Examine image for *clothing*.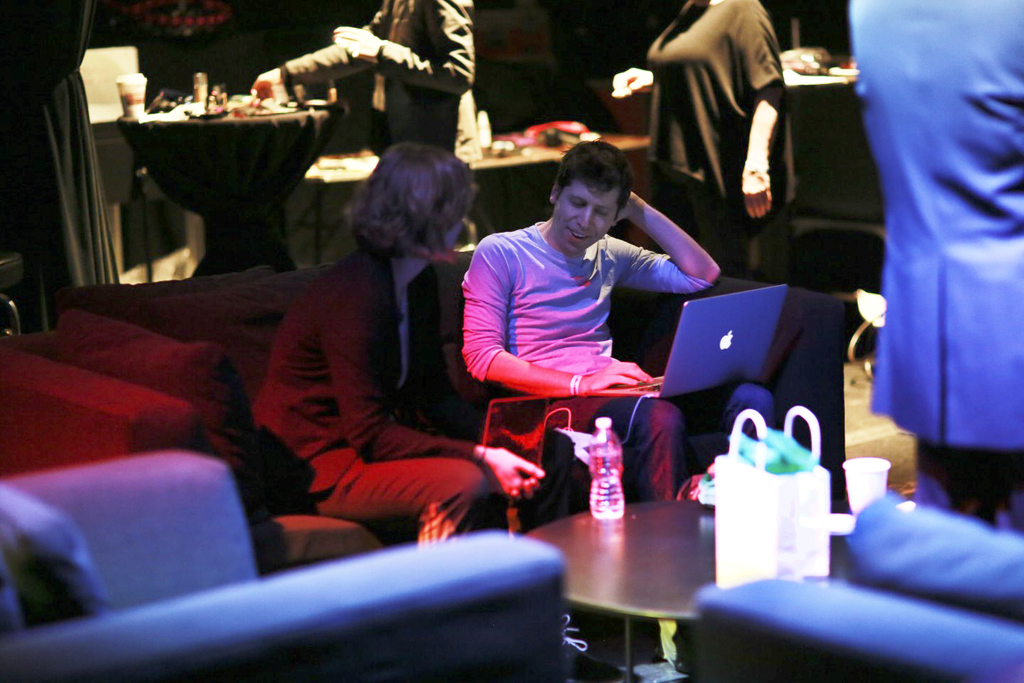
Examination result: bbox(460, 211, 703, 504).
